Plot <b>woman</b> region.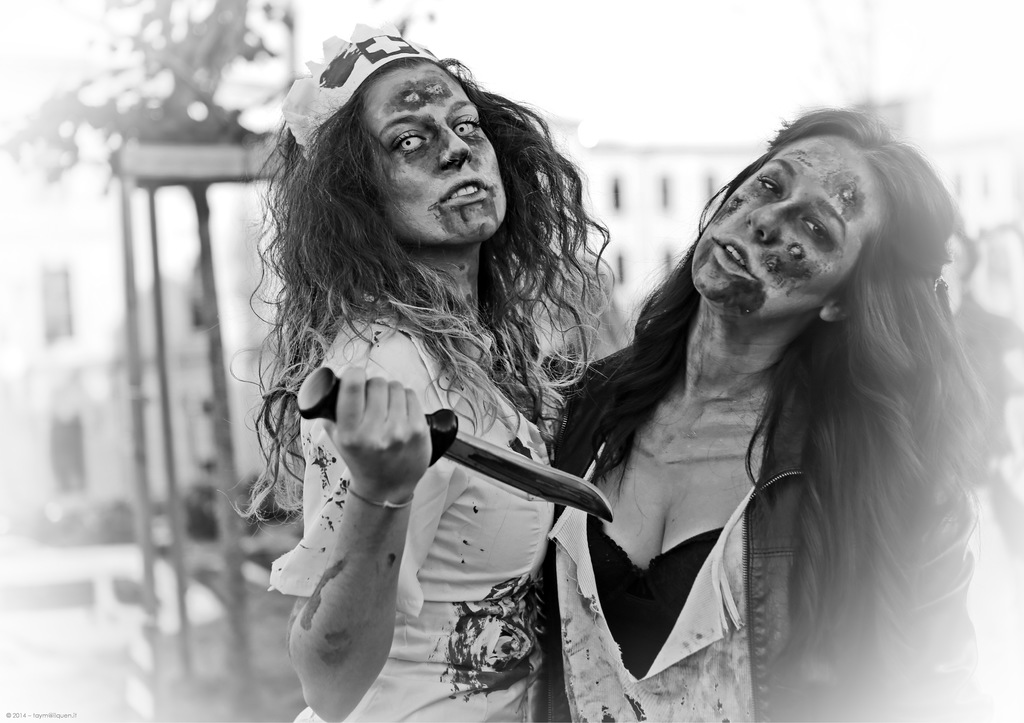
Plotted at 543 104 991 722.
